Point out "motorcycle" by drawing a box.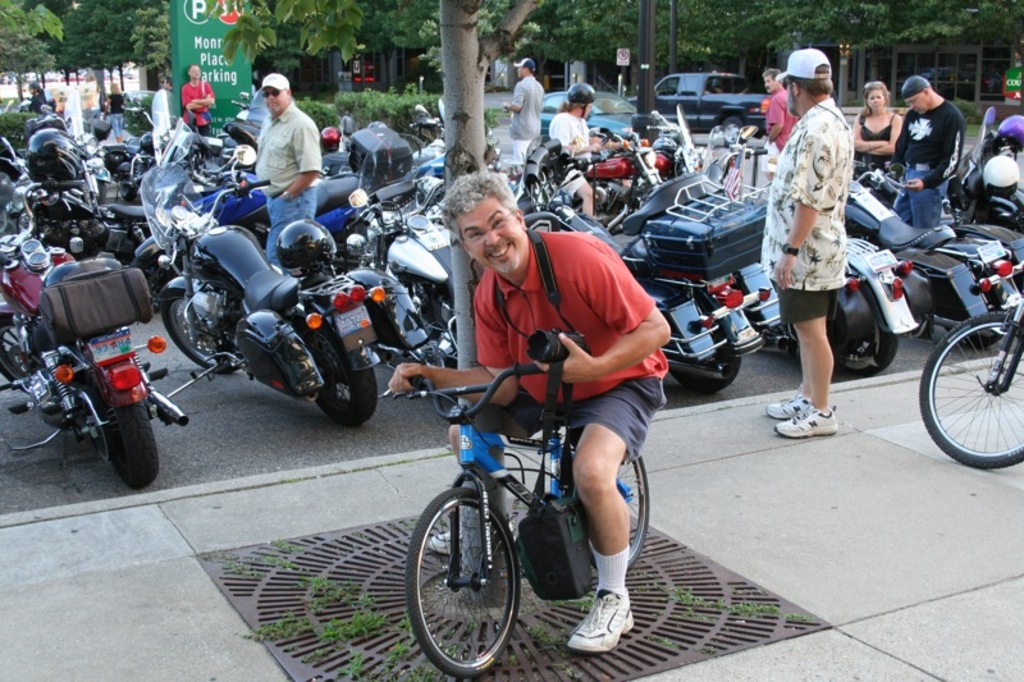
x1=410, y1=100, x2=445, y2=174.
